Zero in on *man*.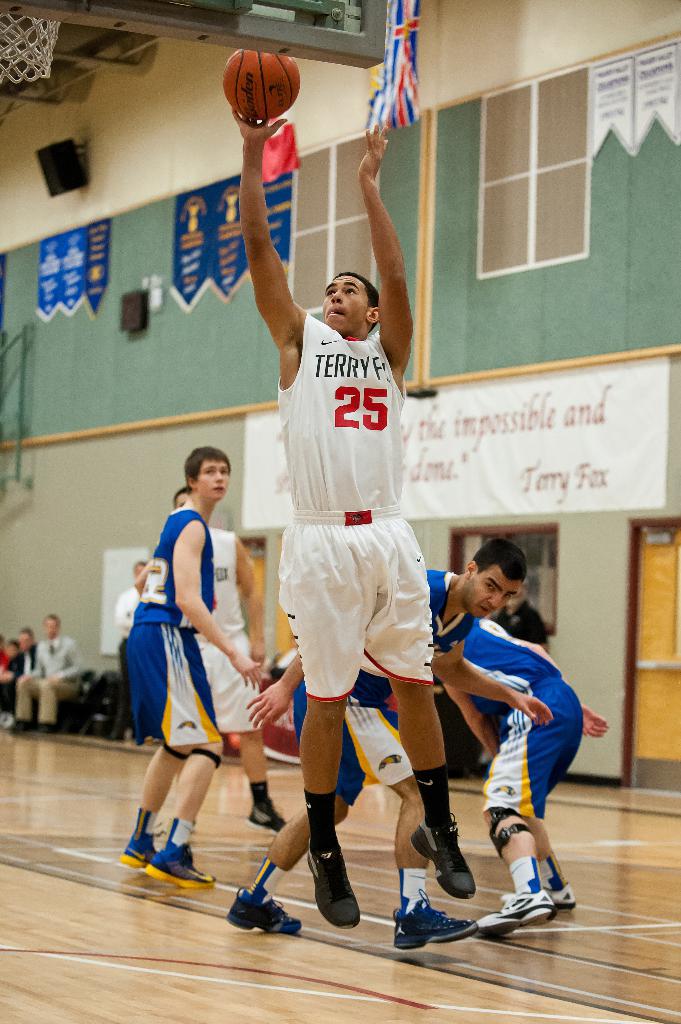
Zeroed in: box=[227, 529, 549, 961].
